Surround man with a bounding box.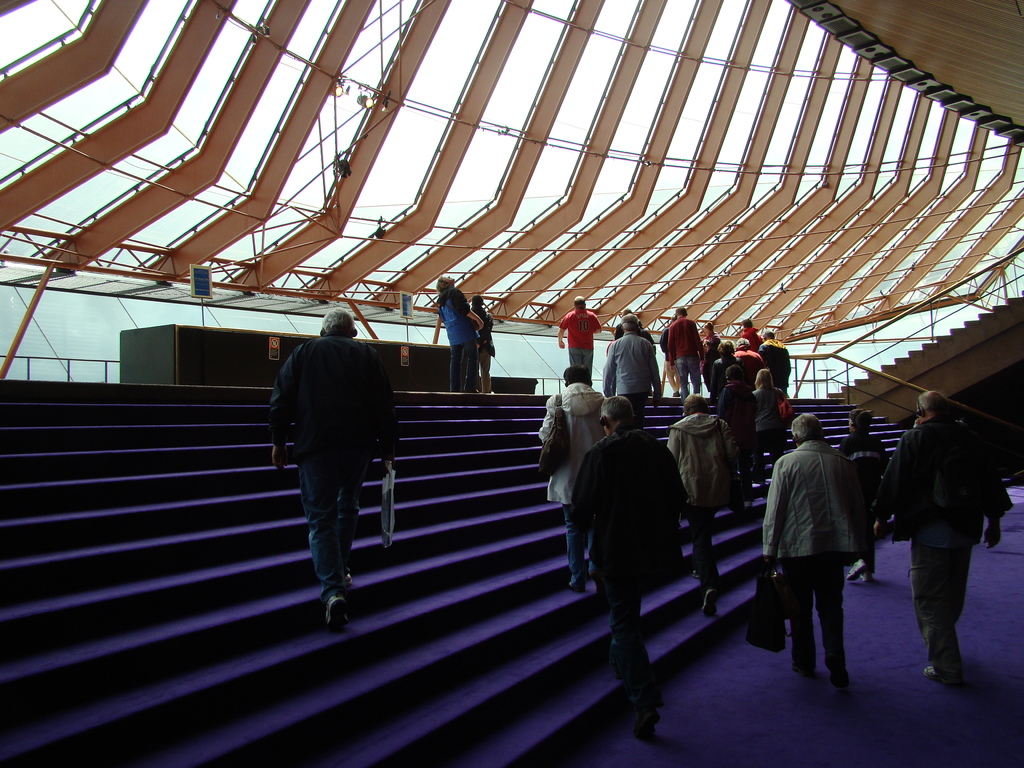
pyautogui.locateOnScreen(263, 309, 401, 635).
